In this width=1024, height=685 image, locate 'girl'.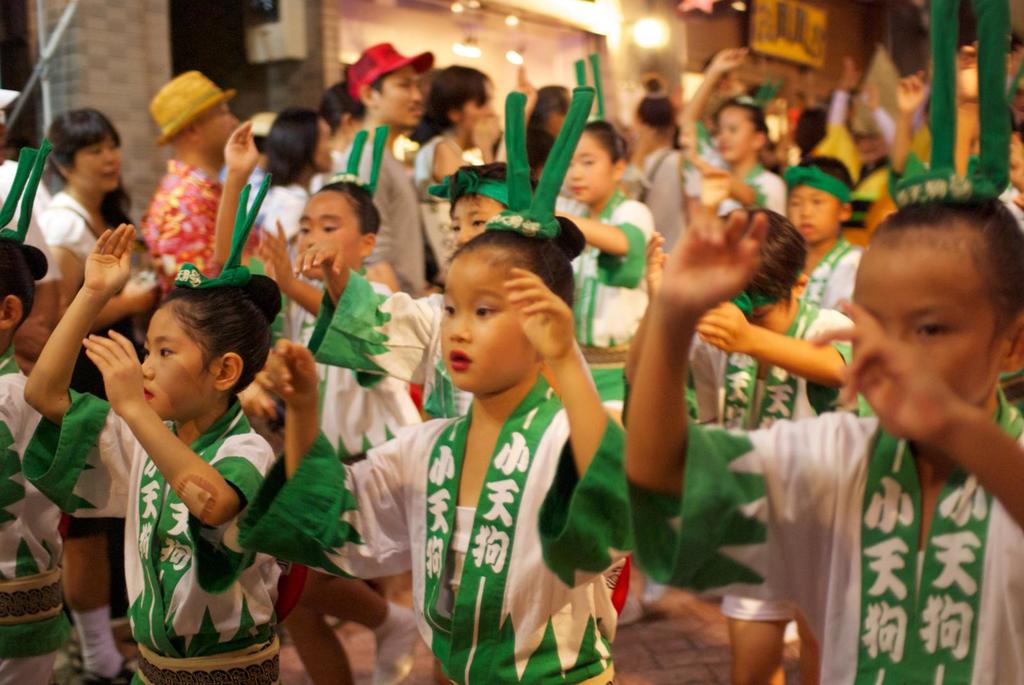
Bounding box: <region>242, 230, 629, 684</region>.
